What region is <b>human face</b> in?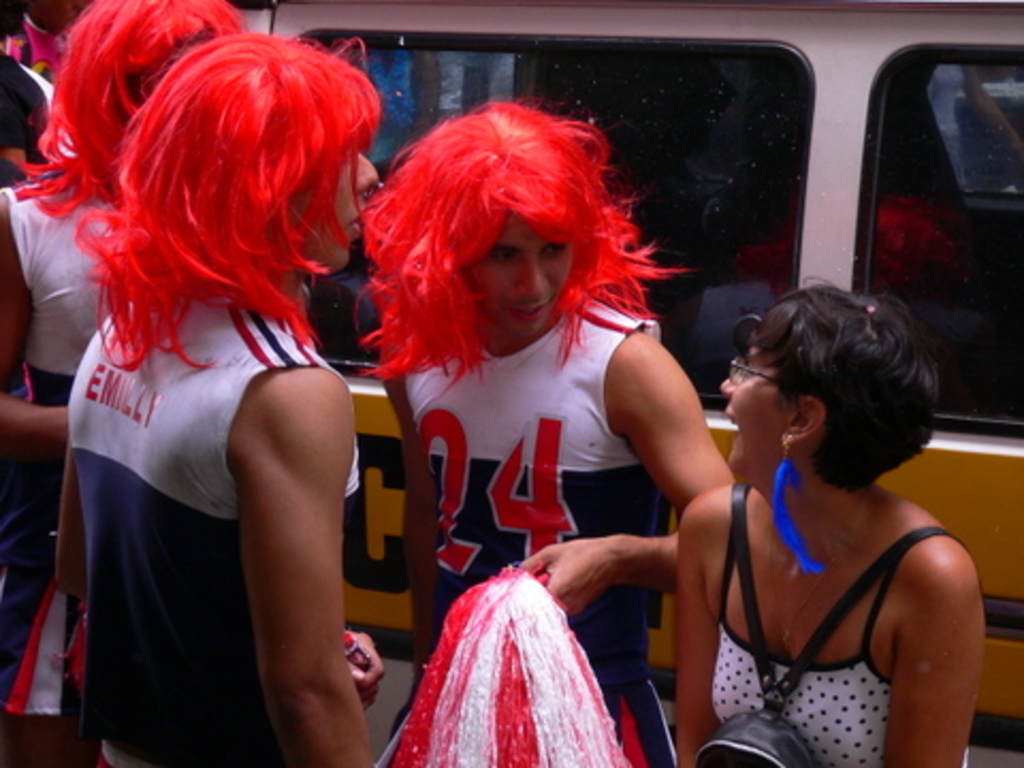
723,343,785,486.
